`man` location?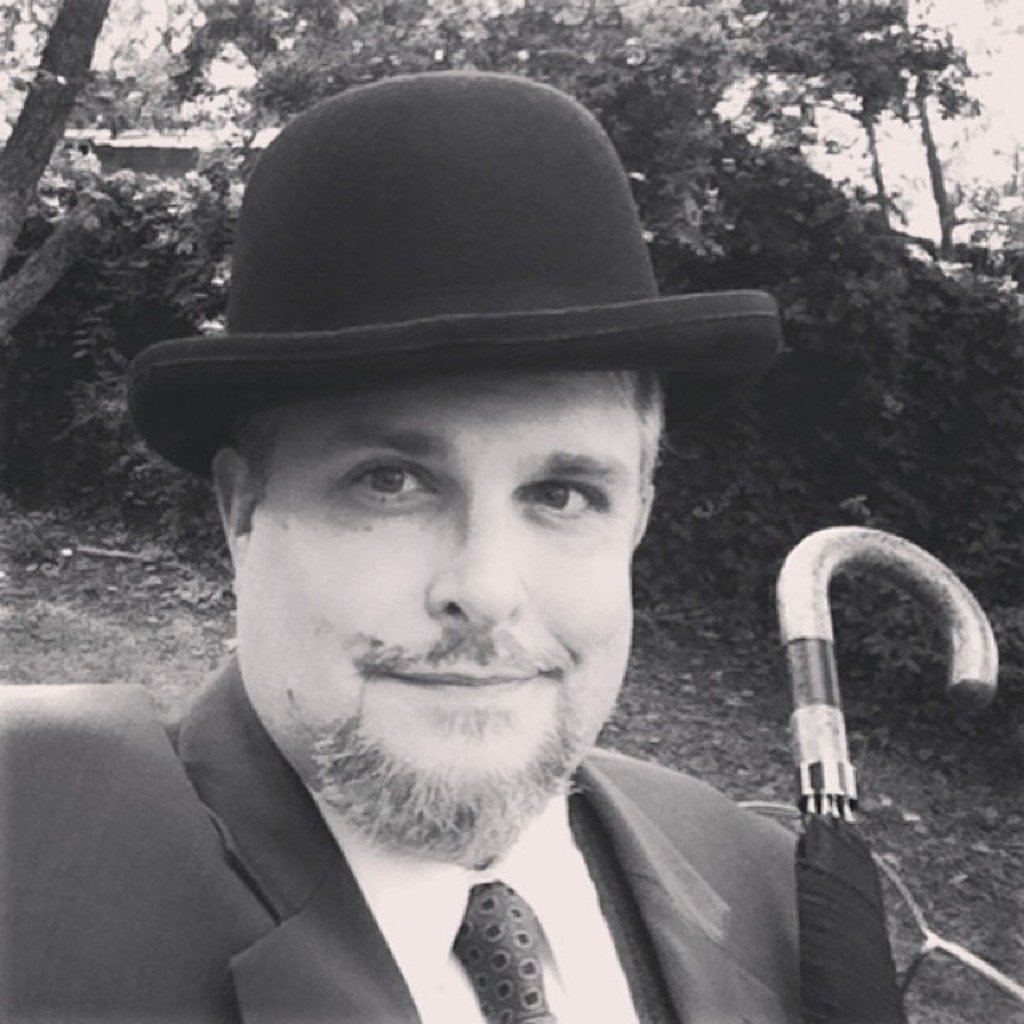
bbox=[0, 101, 957, 1023]
